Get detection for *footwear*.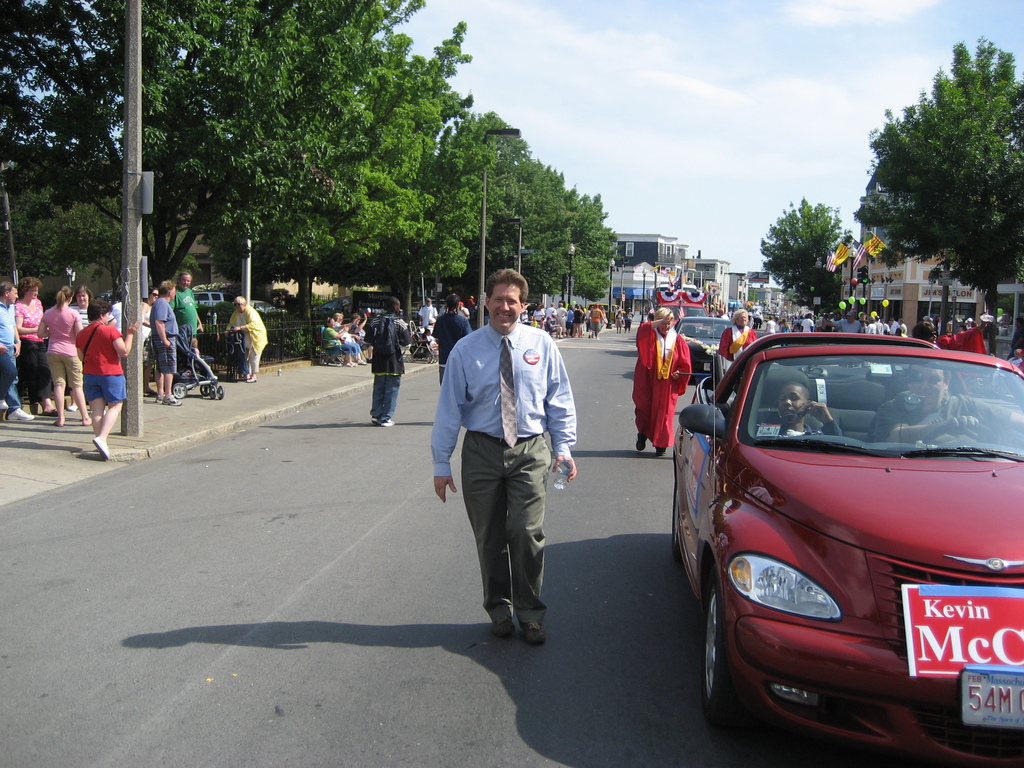
Detection: 4,406,33,420.
